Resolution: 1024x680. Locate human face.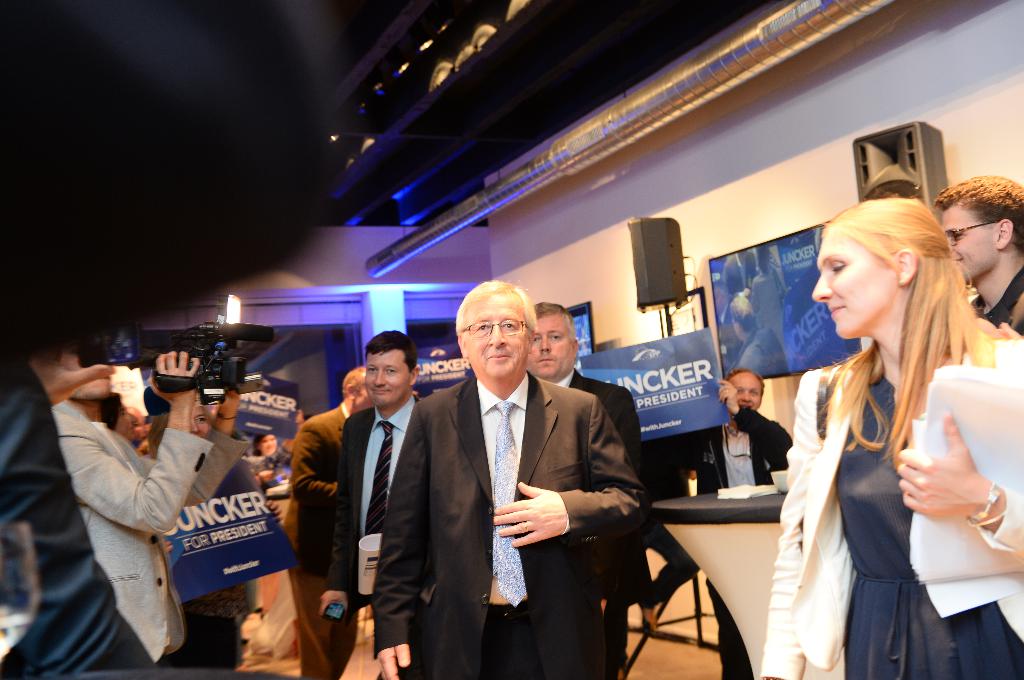
box=[530, 318, 574, 376].
